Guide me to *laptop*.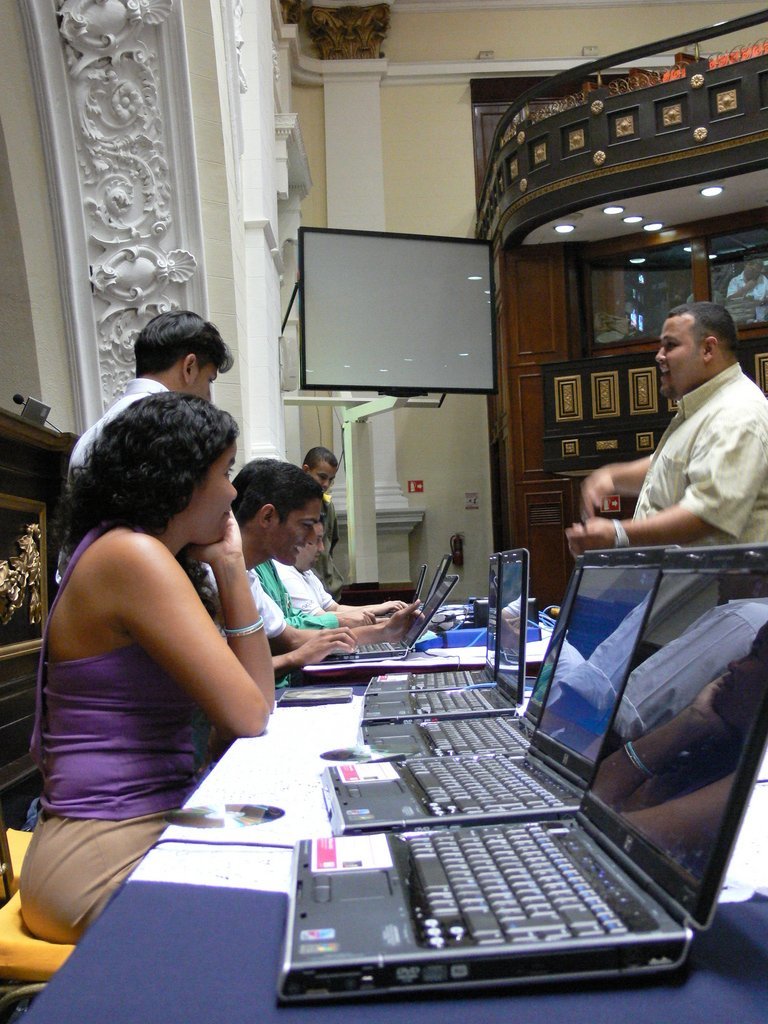
Guidance: l=269, t=541, r=767, b=1005.
